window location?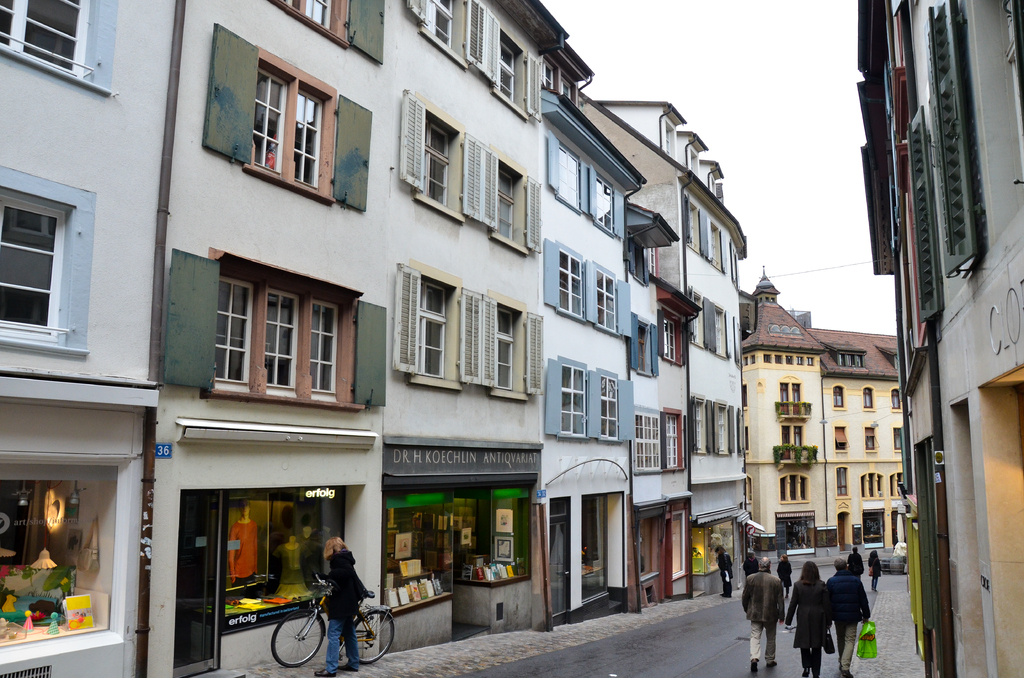
select_region(862, 423, 880, 459)
